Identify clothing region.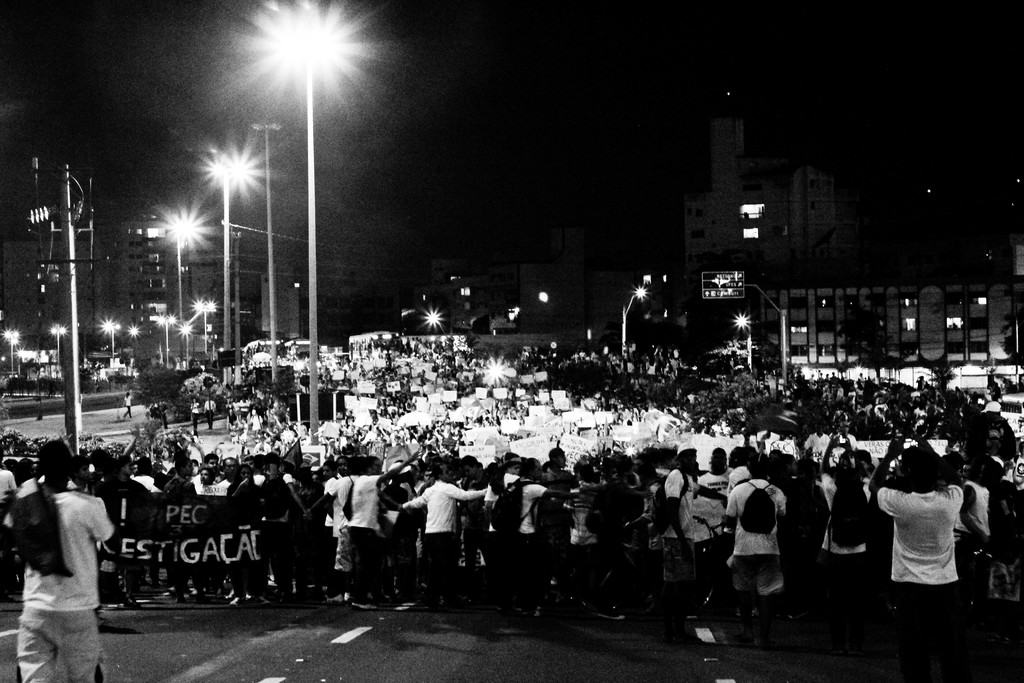
Region: locate(406, 438, 417, 445).
